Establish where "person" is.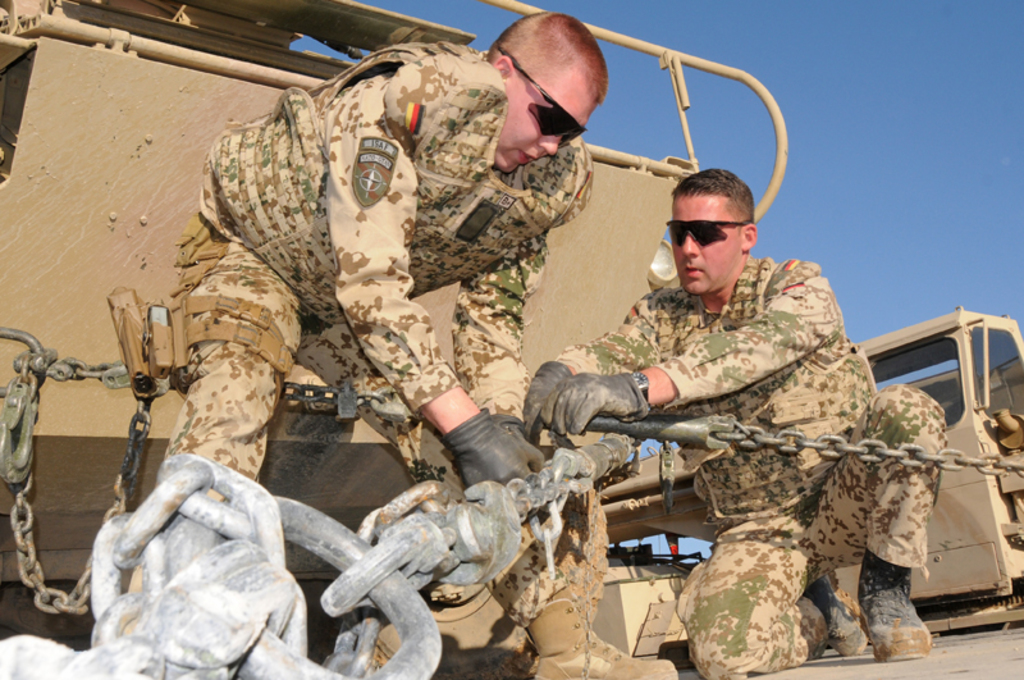
Established at [left=160, top=8, right=686, bottom=679].
